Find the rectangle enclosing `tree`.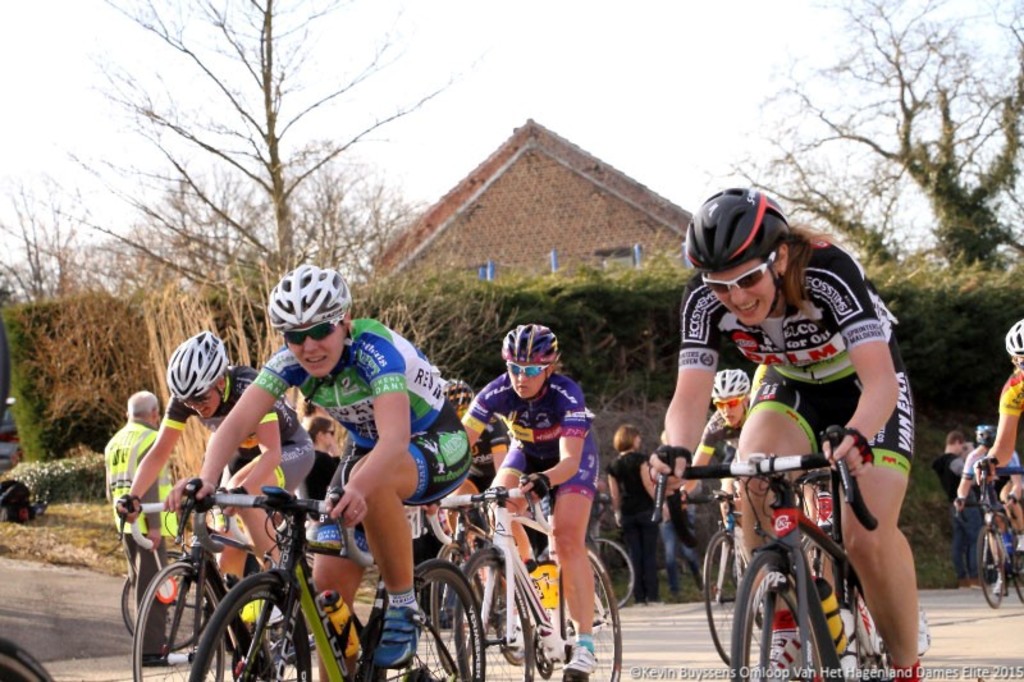
region(0, 0, 488, 339).
